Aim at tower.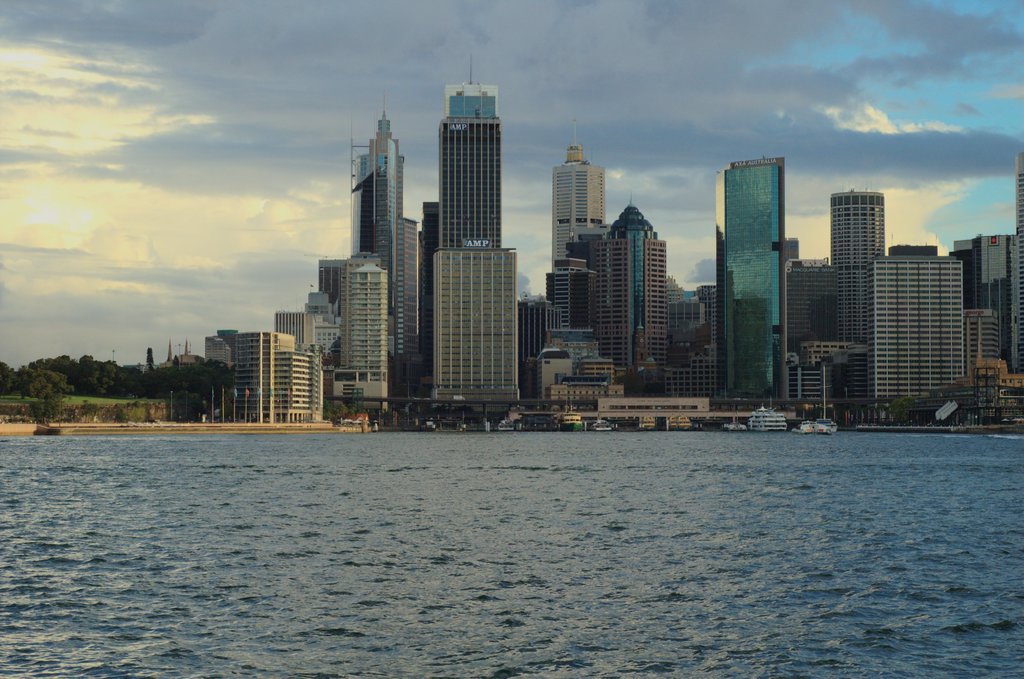
Aimed at detection(783, 258, 831, 402).
